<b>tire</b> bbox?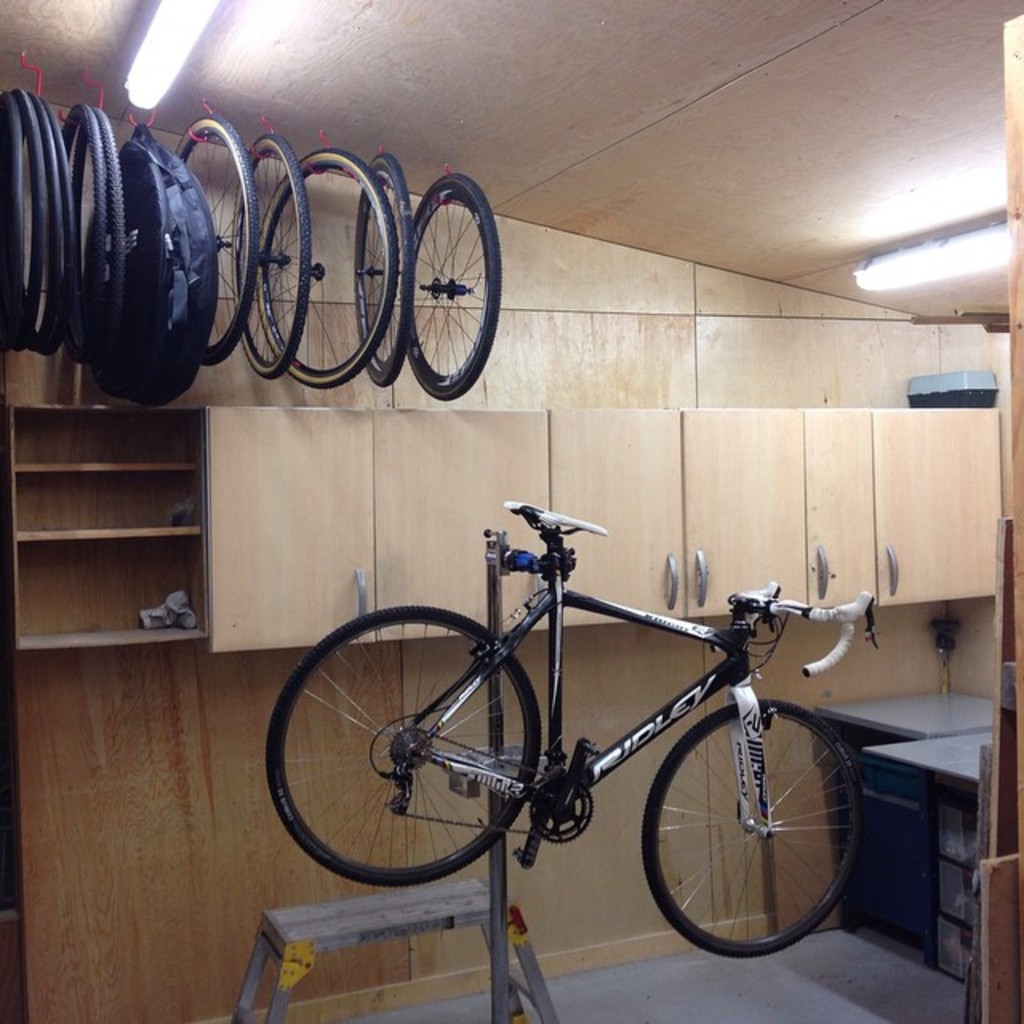
{"left": 168, "top": 114, "right": 259, "bottom": 368}
